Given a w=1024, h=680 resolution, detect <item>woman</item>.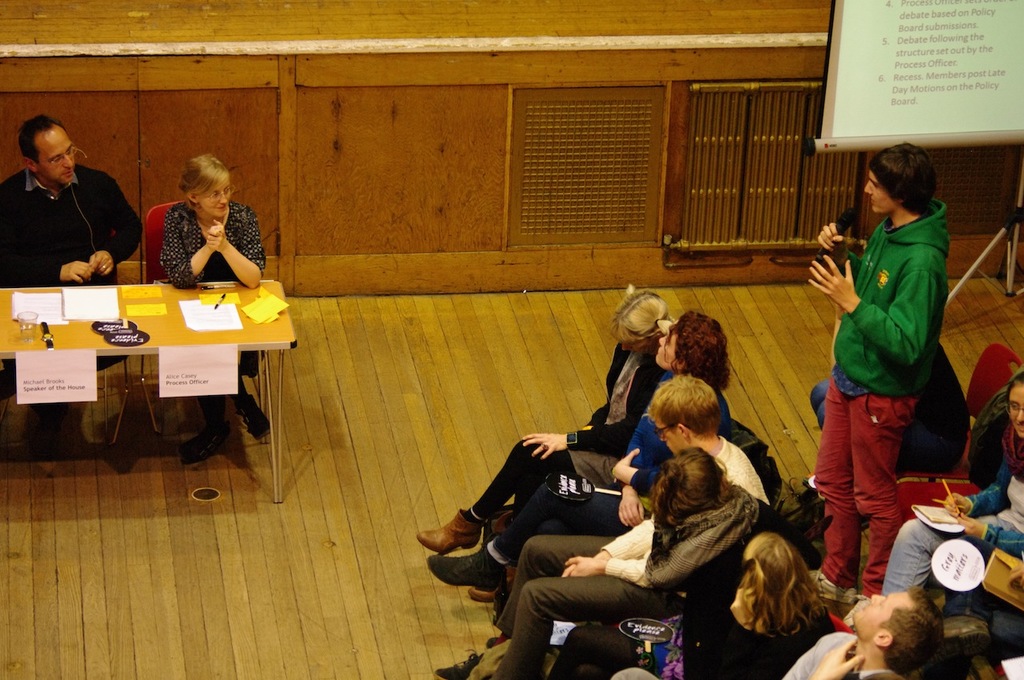
[x1=158, y1=154, x2=262, y2=457].
